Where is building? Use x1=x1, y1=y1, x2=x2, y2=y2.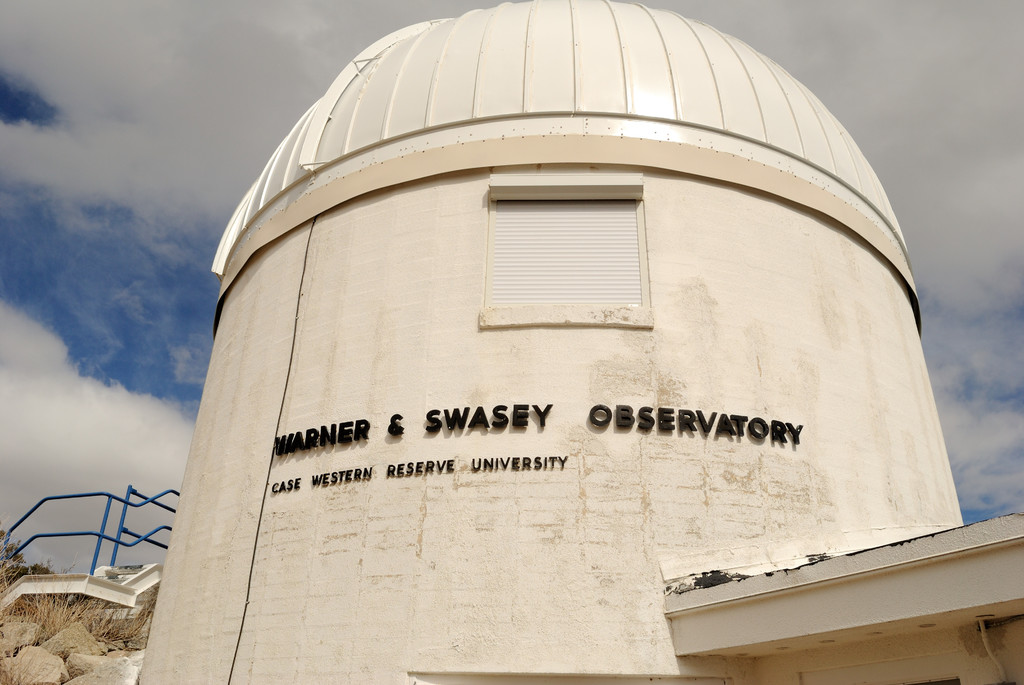
x1=124, y1=0, x2=1023, y2=684.
